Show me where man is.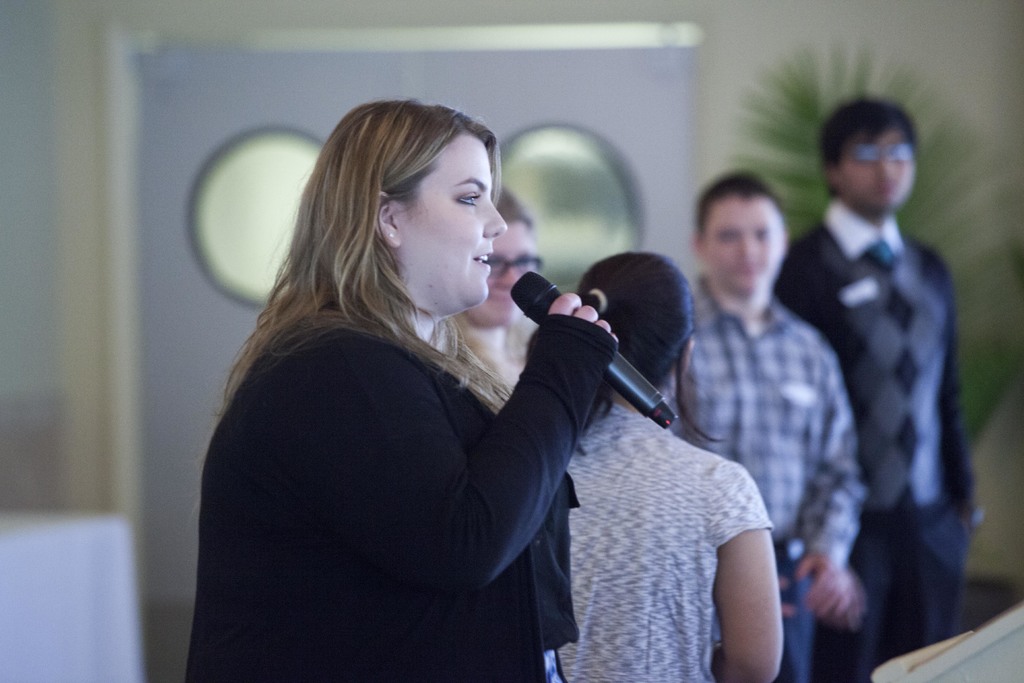
man is at {"left": 790, "top": 73, "right": 983, "bottom": 664}.
